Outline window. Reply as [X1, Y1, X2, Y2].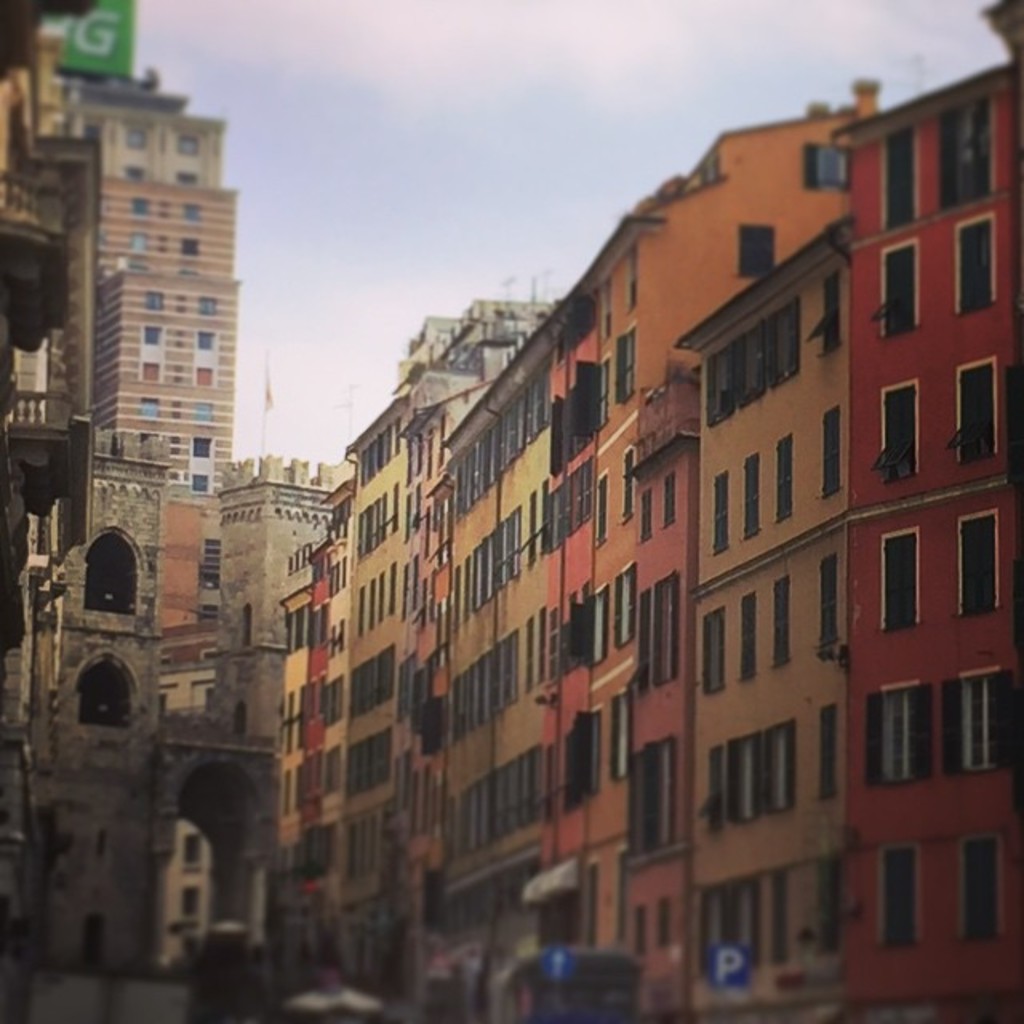
[141, 286, 163, 312].
